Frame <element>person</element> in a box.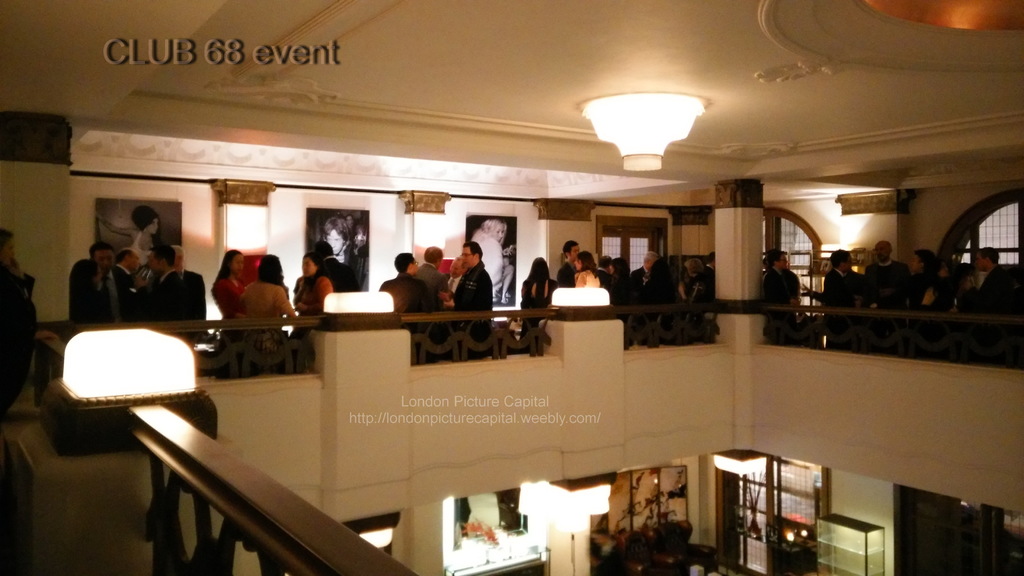
(left=243, top=255, right=299, bottom=338).
